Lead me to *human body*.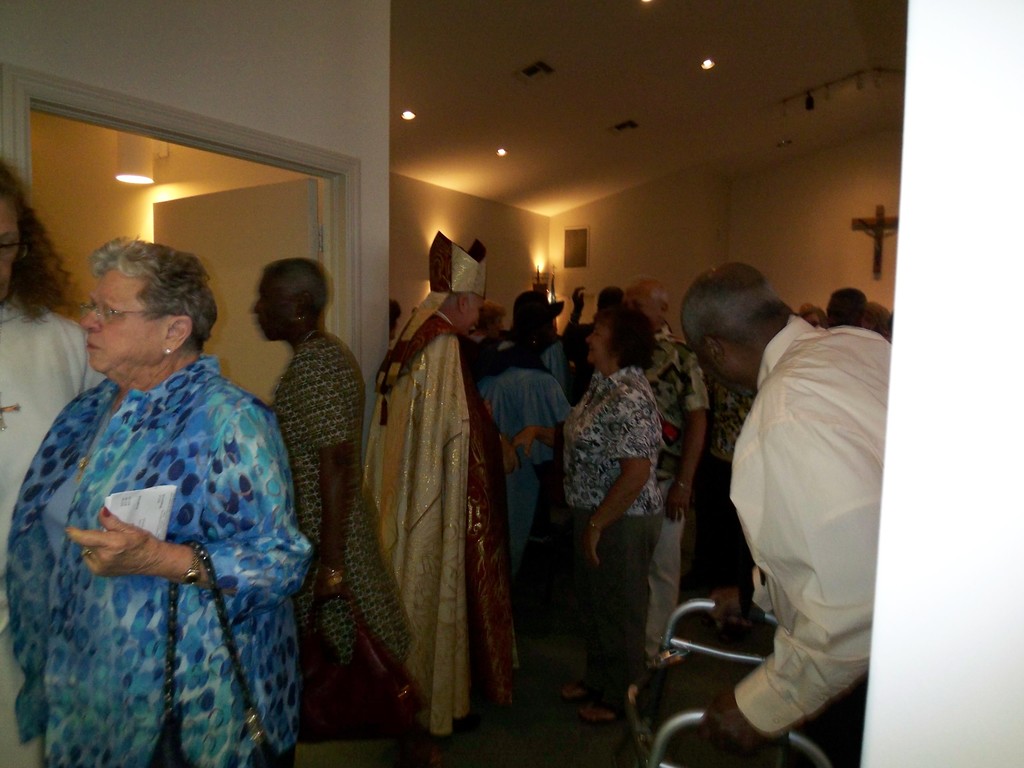
Lead to (left=646, top=238, right=881, bottom=760).
